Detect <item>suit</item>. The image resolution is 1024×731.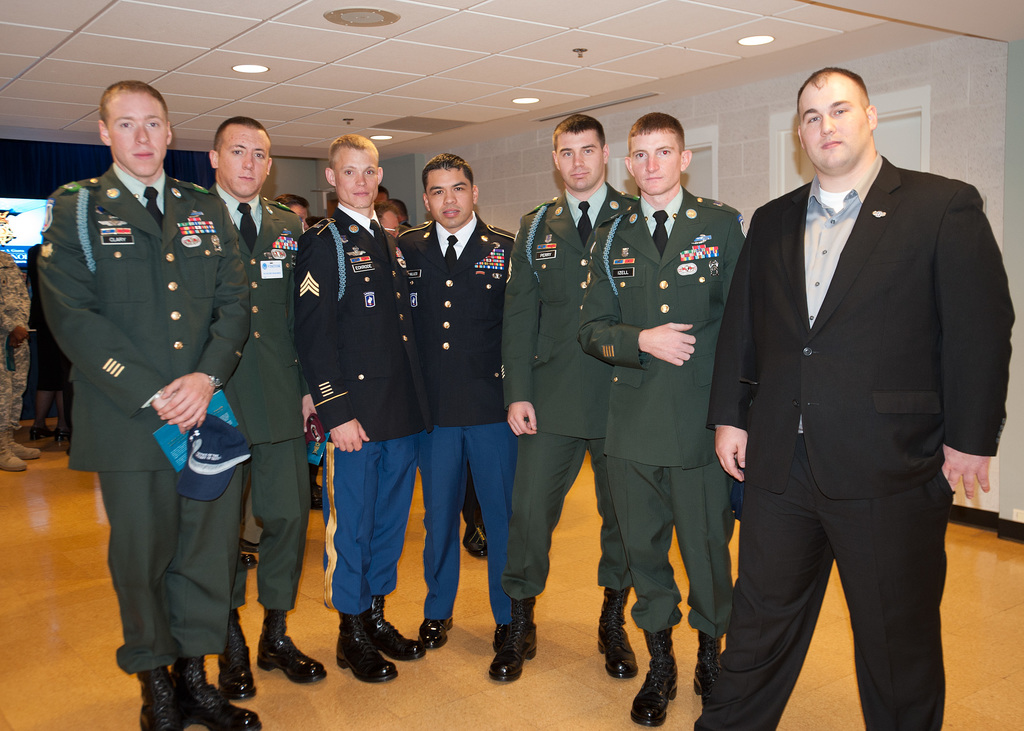
294, 201, 435, 617.
